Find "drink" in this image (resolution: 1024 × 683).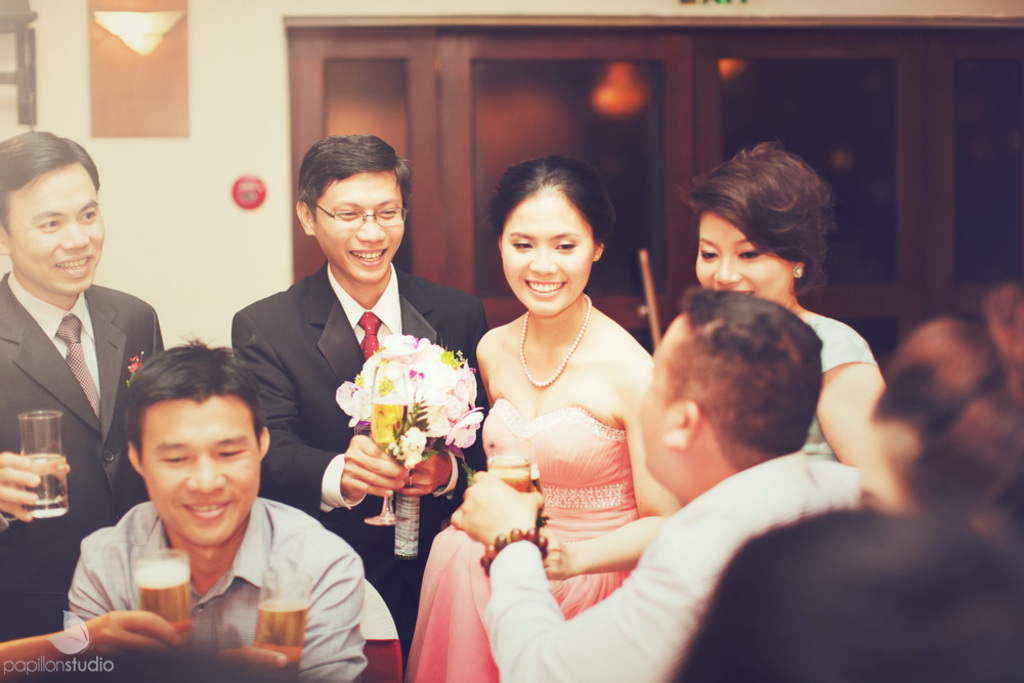
left=133, top=556, right=190, bottom=648.
